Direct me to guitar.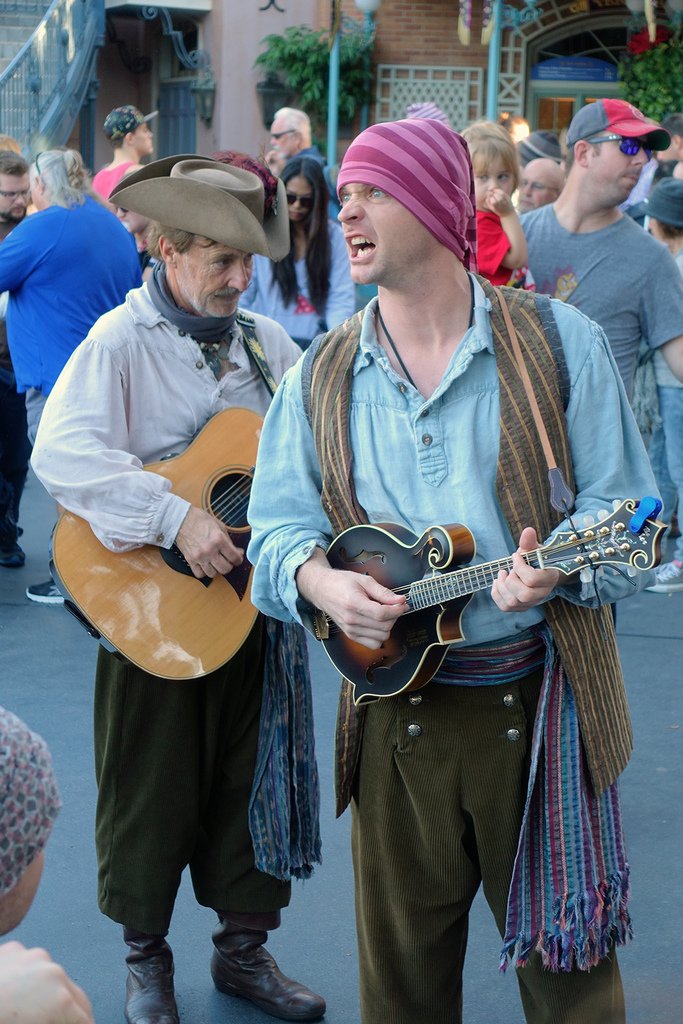
Direction: <region>44, 402, 266, 685</region>.
